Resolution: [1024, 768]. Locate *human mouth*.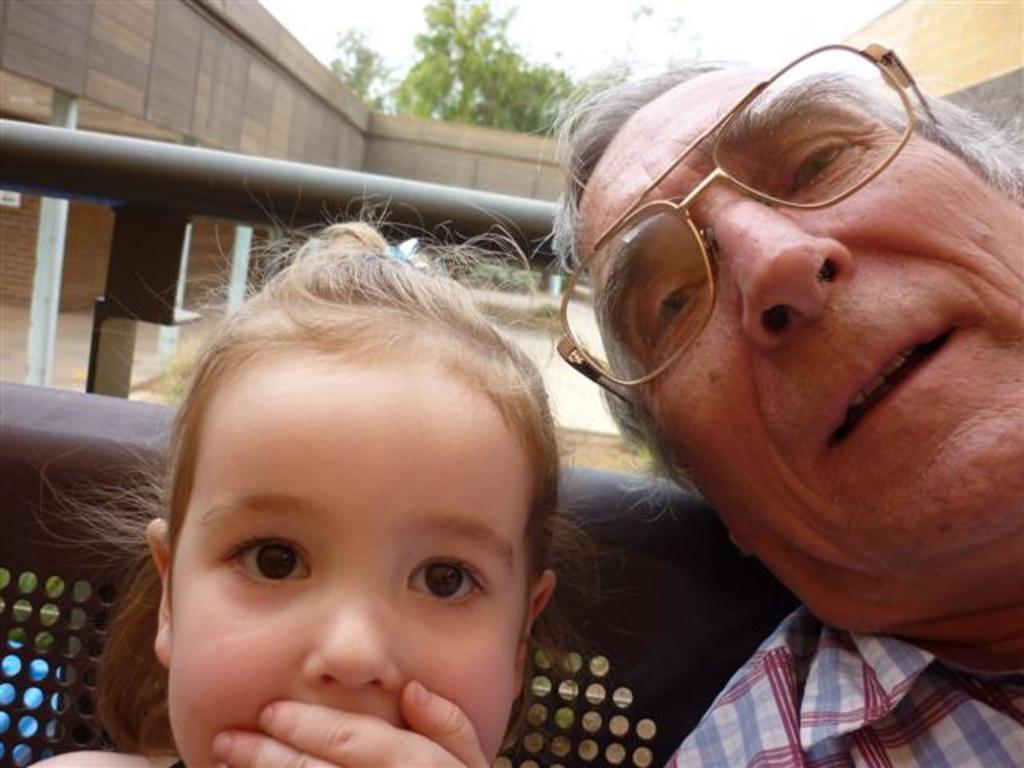
(left=826, top=331, right=955, bottom=442).
